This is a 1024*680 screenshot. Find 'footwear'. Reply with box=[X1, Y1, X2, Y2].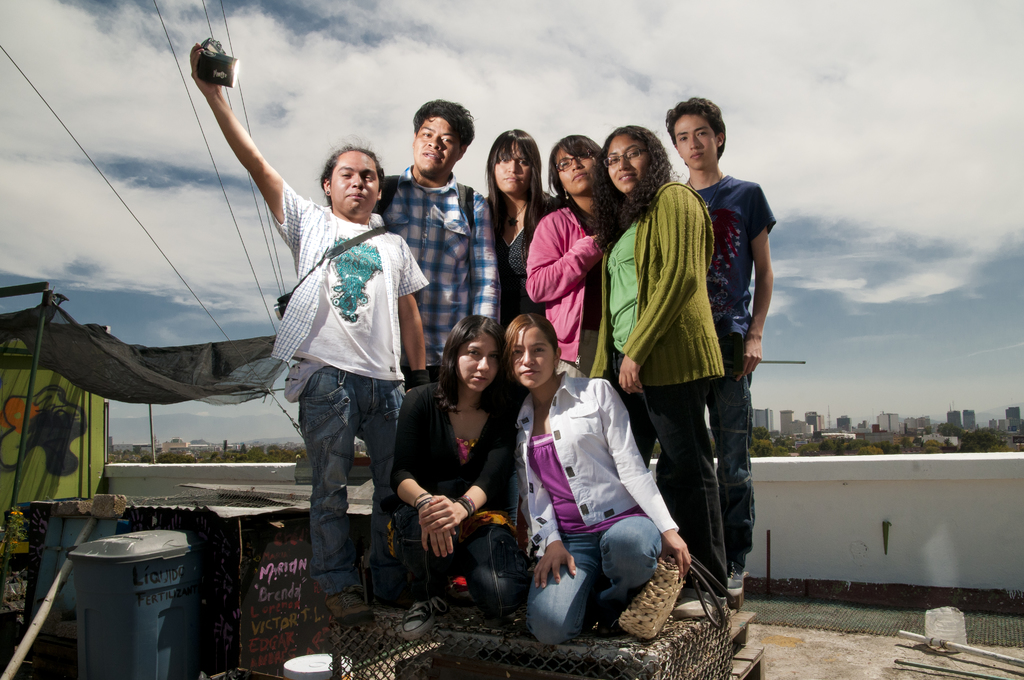
box=[451, 582, 474, 604].
